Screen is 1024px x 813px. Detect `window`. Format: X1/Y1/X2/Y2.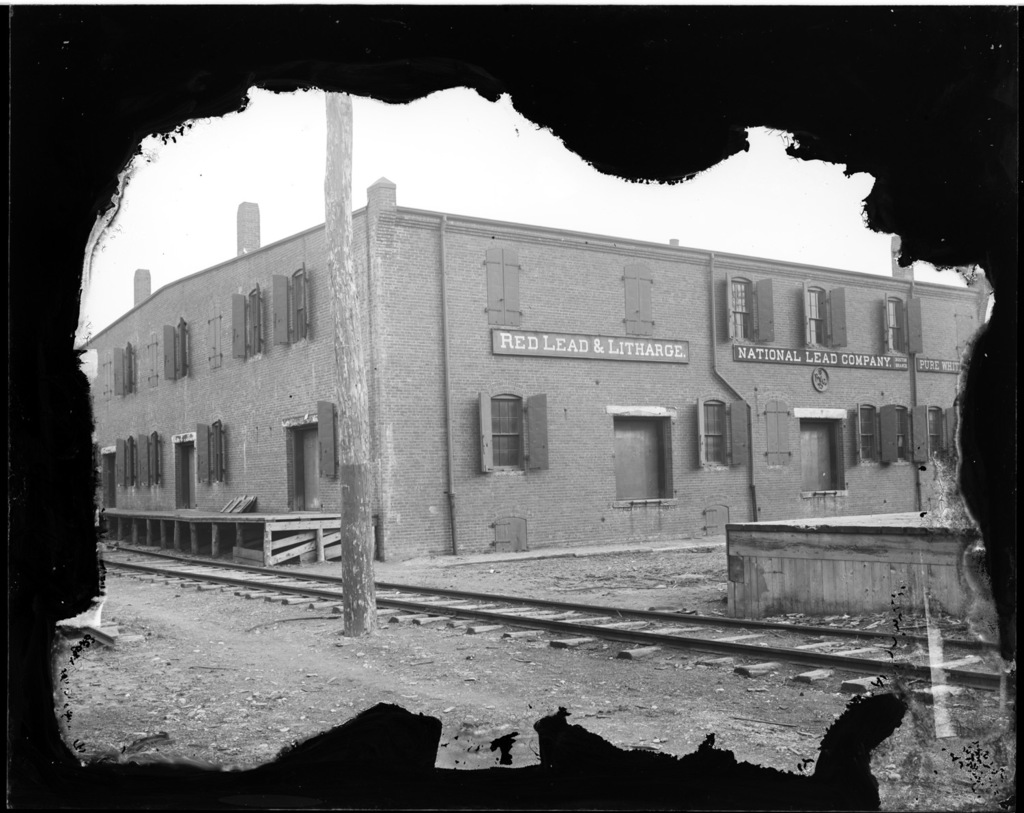
294/429/331/510.
